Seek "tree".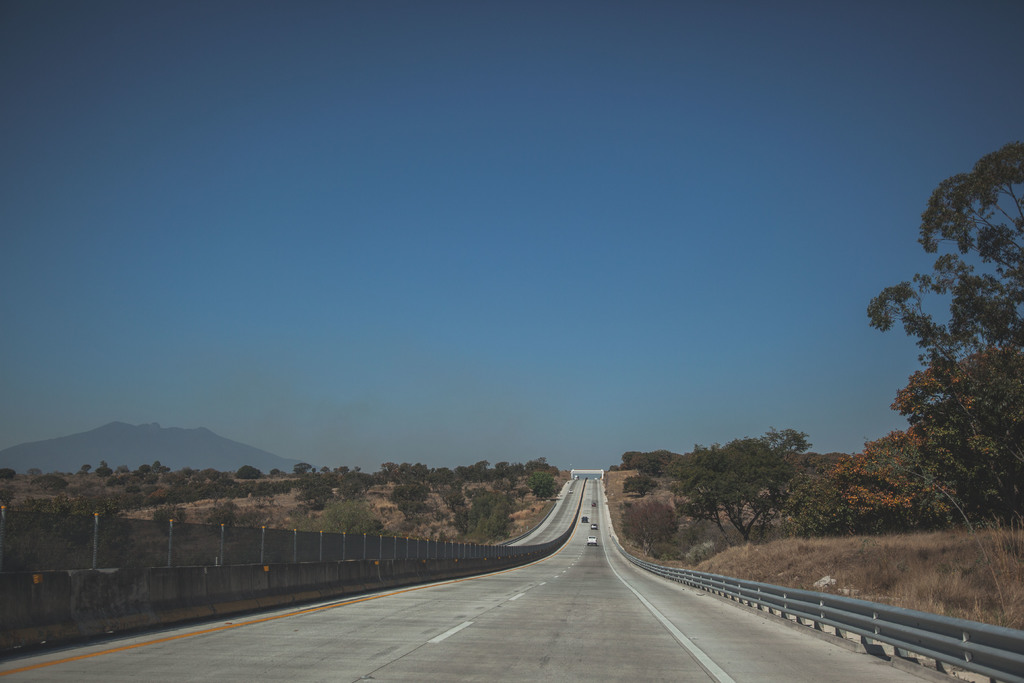
crop(658, 424, 804, 549).
